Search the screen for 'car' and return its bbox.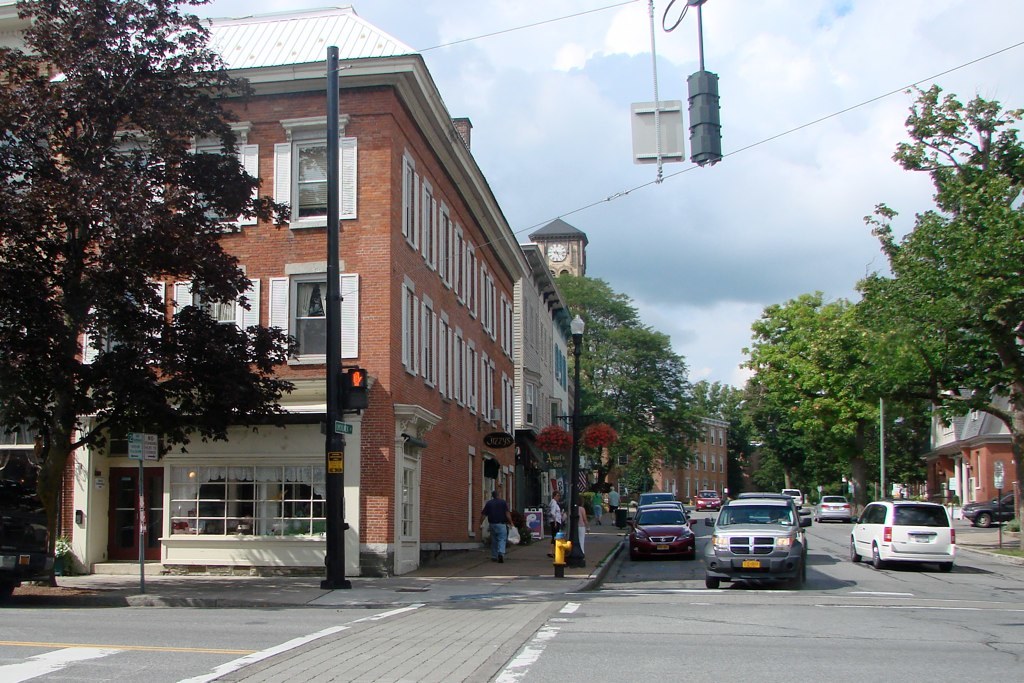
Found: Rect(704, 489, 807, 590).
